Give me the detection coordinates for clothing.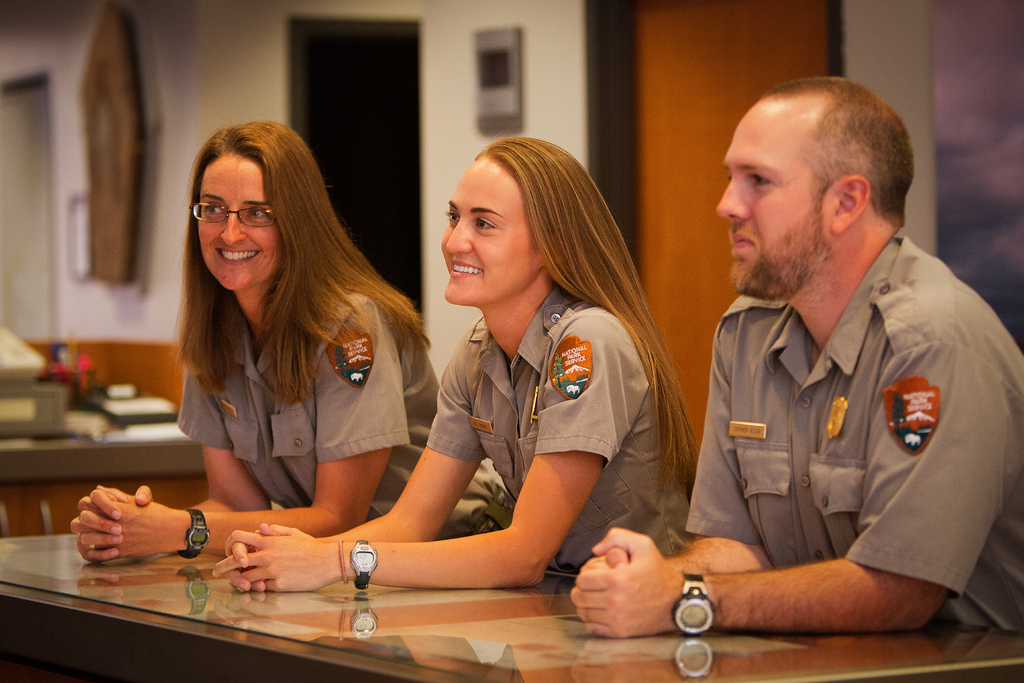
[x1=173, y1=276, x2=518, y2=543].
